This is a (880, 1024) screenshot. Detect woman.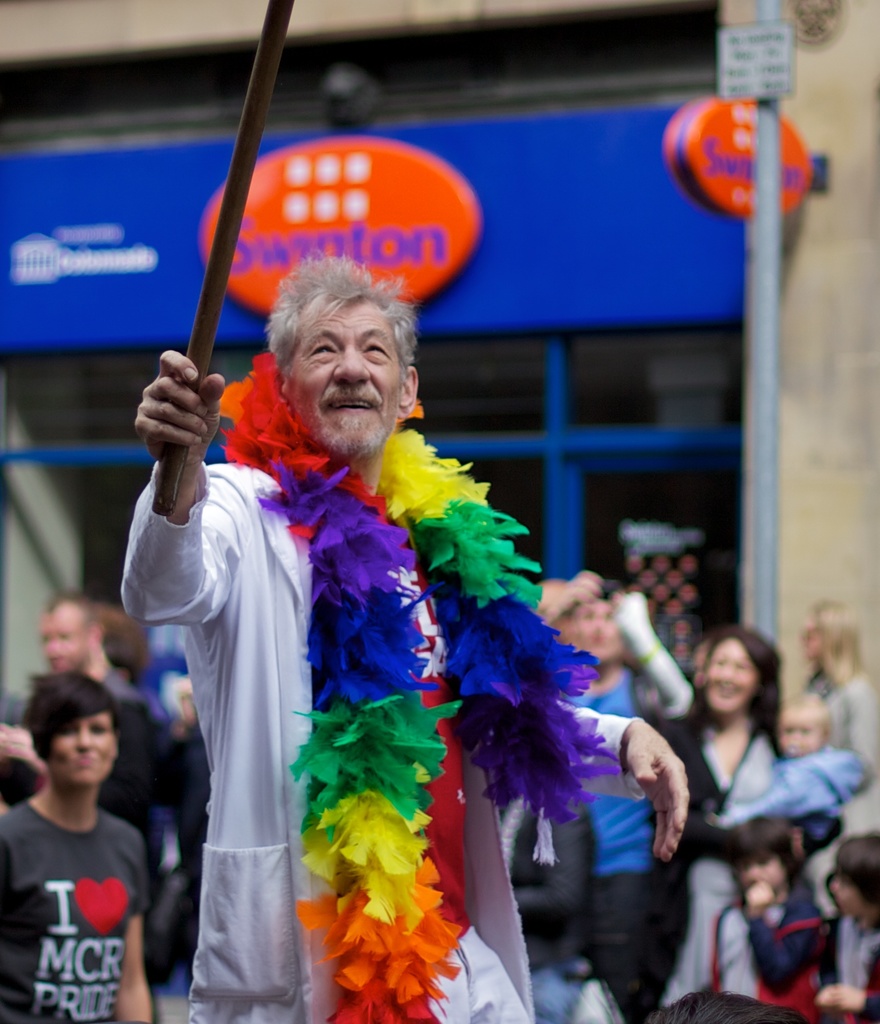
0, 678, 151, 1023.
